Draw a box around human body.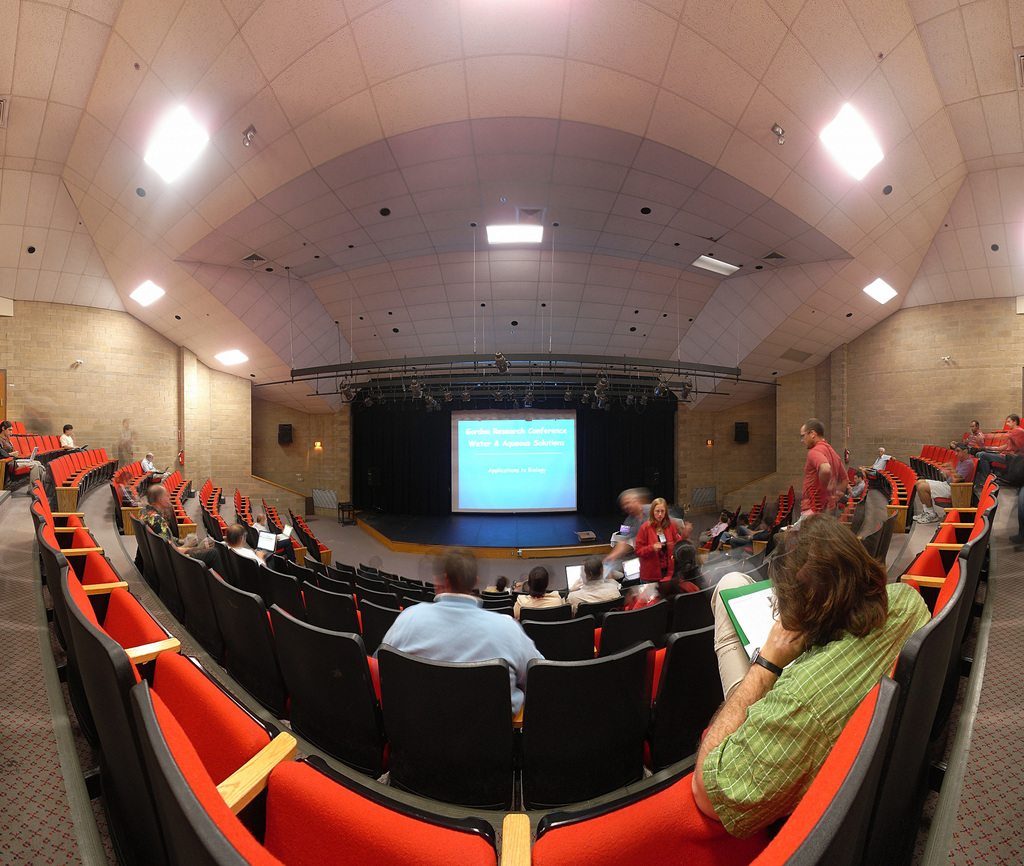
rect(132, 486, 218, 572).
